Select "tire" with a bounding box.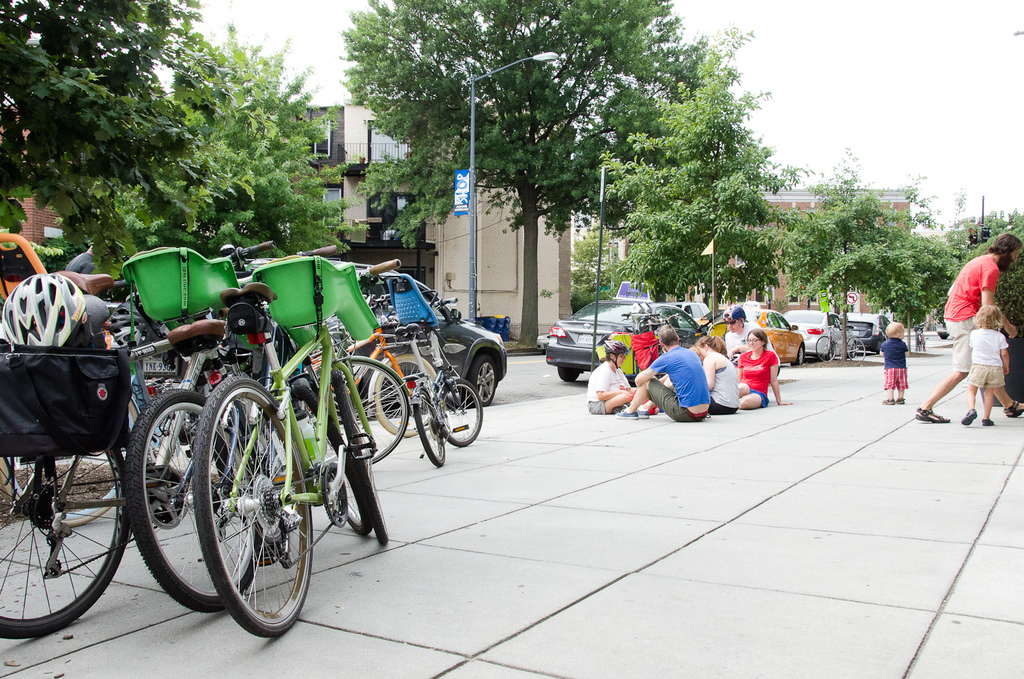
bbox(329, 368, 386, 544).
